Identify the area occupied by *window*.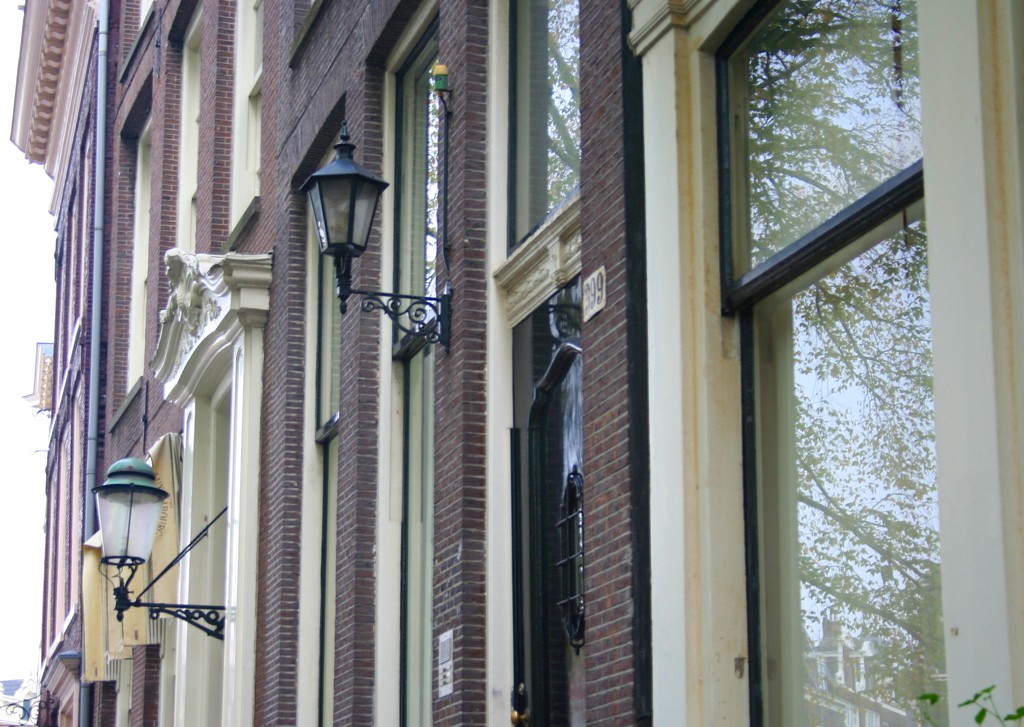
Area: box=[505, 0, 579, 263].
